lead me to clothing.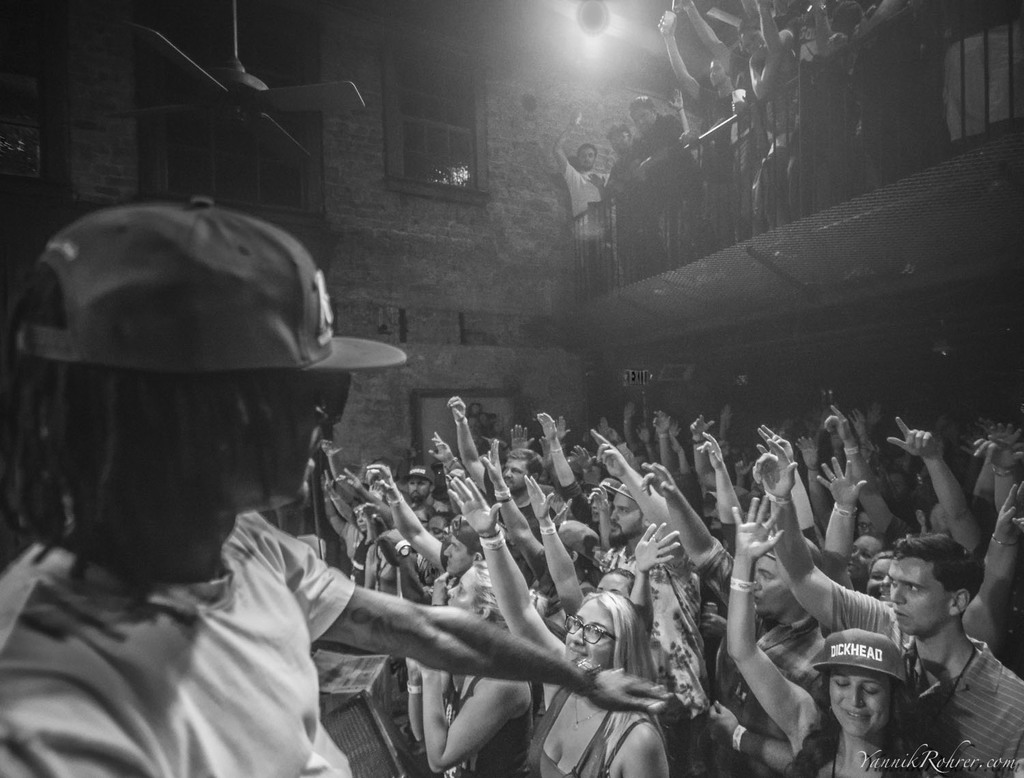
Lead to 593/544/711/777.
